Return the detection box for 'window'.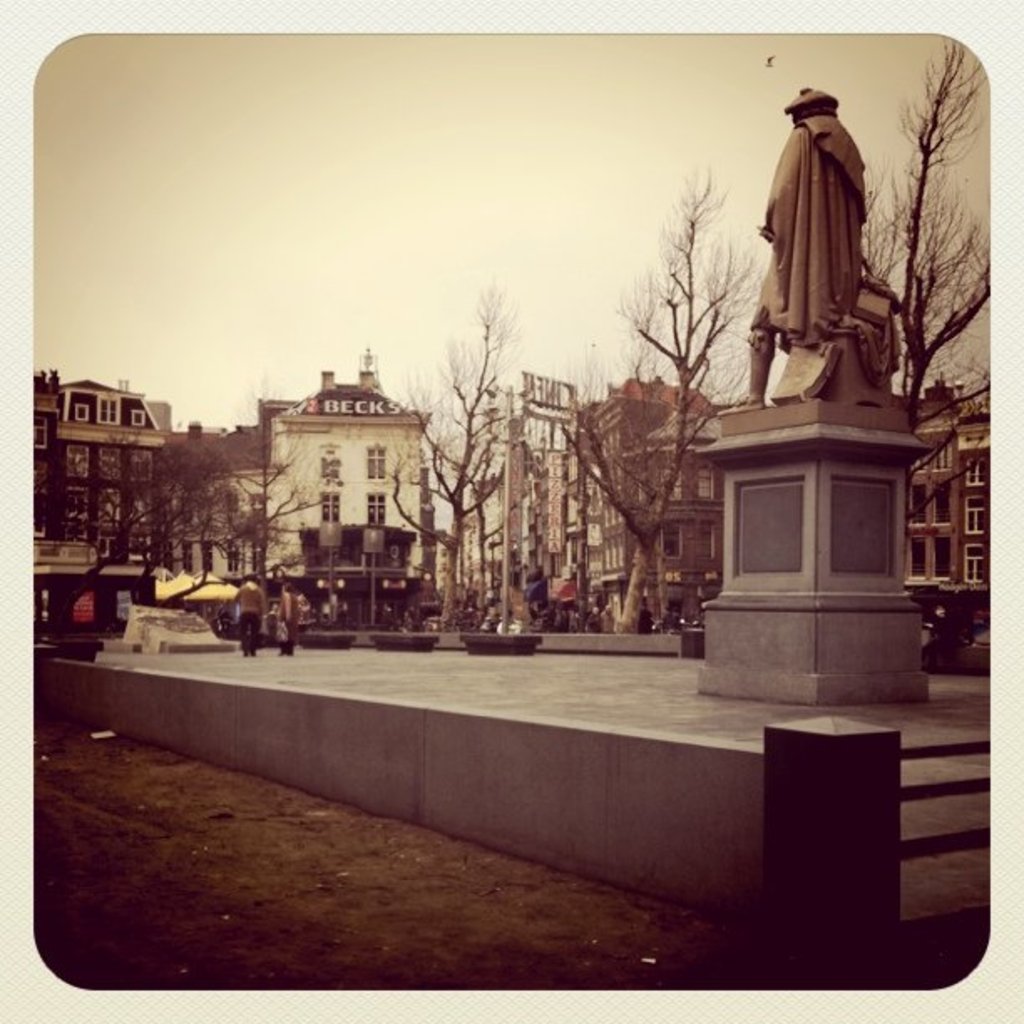
<box>127,450,152,484</box>.
